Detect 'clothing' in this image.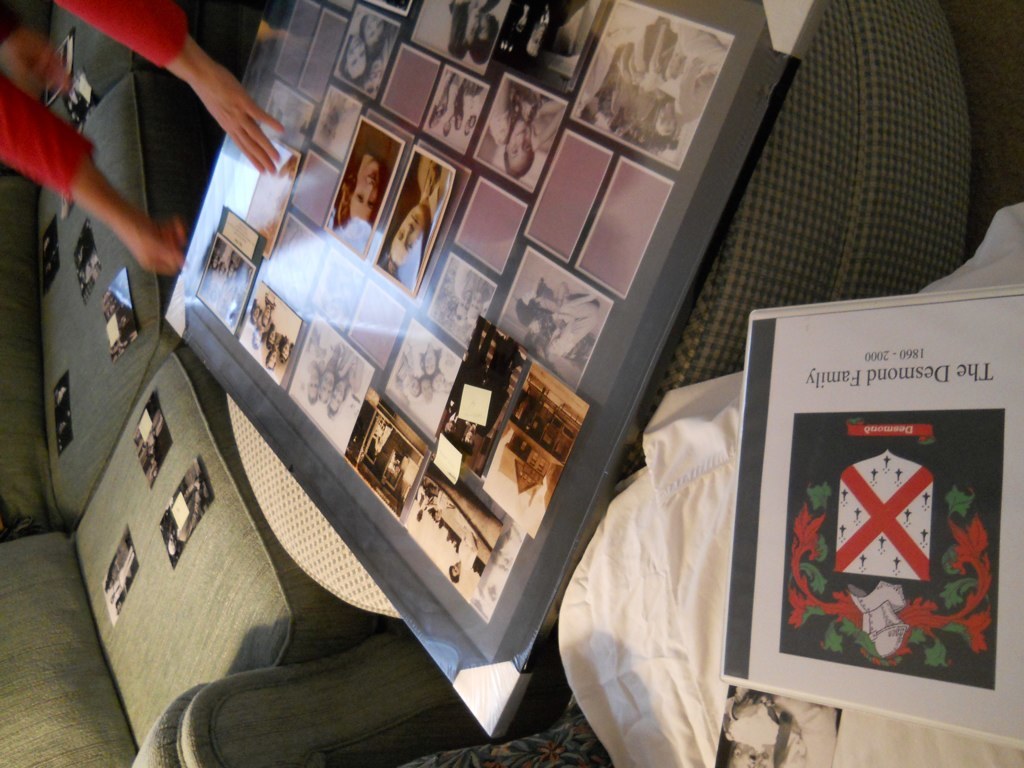
Detection: 174/492/213/547.
